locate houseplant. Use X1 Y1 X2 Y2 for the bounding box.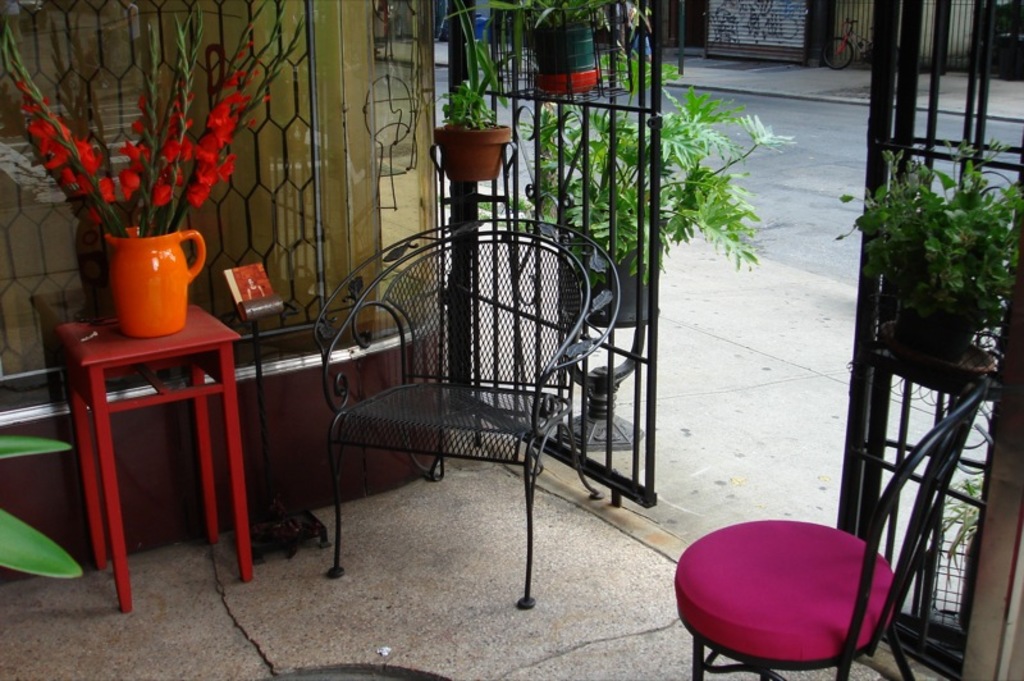
476 44 794 325.
